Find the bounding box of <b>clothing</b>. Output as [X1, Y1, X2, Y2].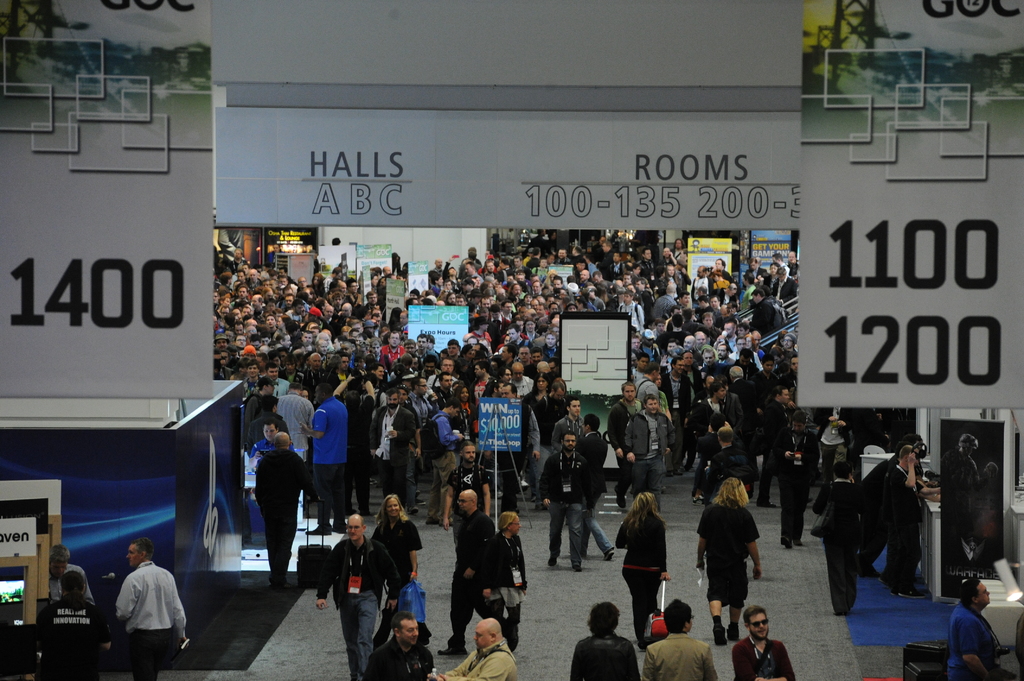
[639, 628, 712, 680].
